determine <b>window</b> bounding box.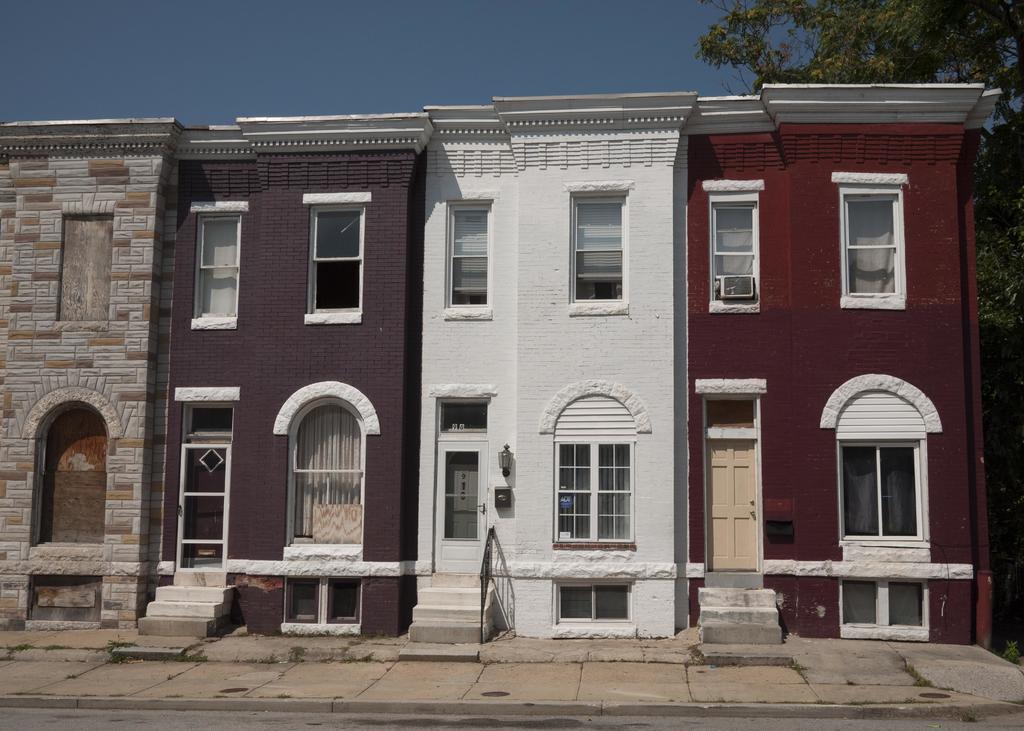
Determined: [289,577,320,618].
